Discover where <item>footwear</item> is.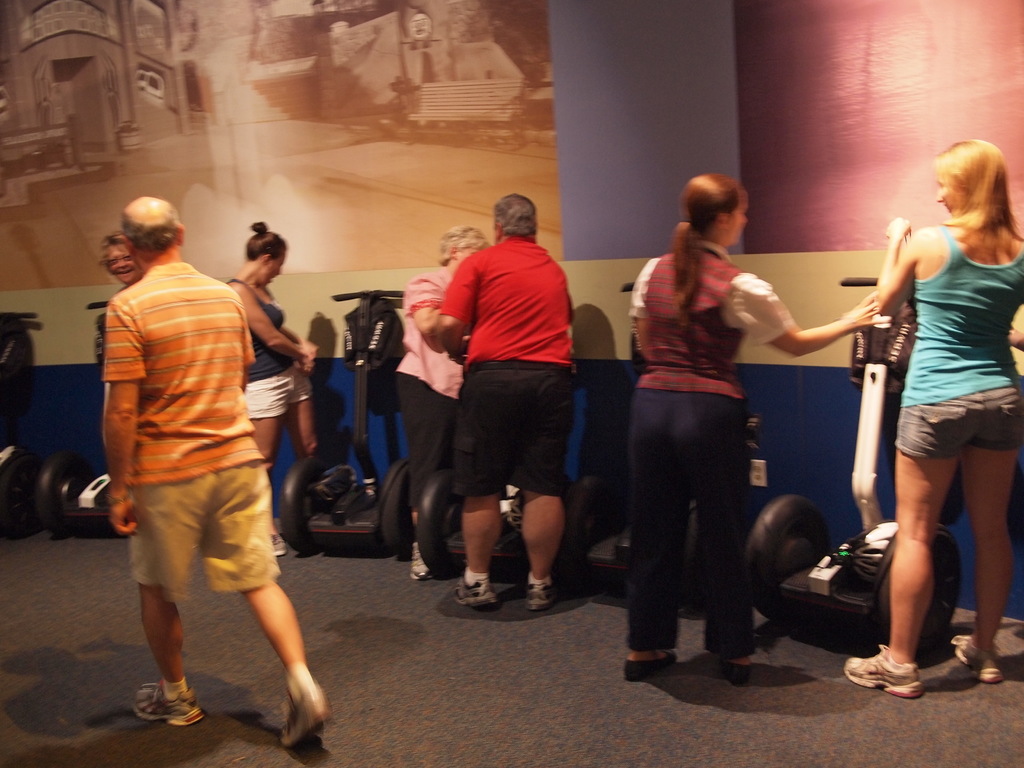
Discovered at box=[276, 681, 333, 751].
